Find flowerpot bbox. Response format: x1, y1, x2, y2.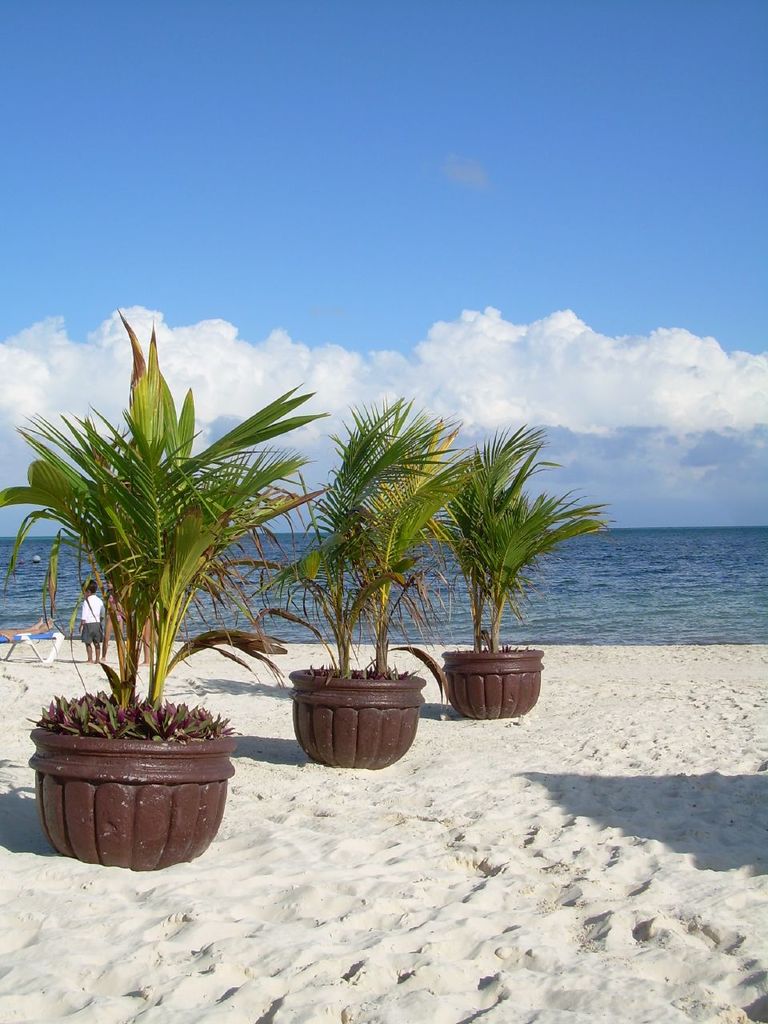
268, 653, 421, 770.
